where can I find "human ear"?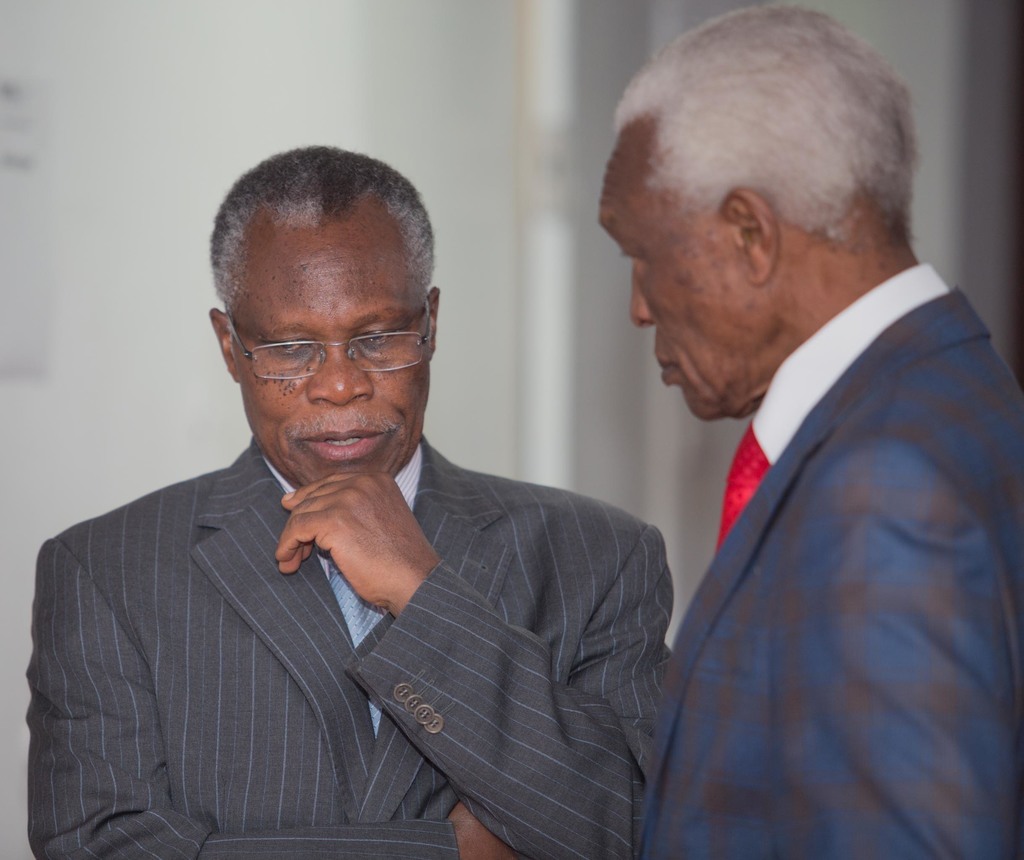
You can find it at box=[726, 186, 778, 288].
